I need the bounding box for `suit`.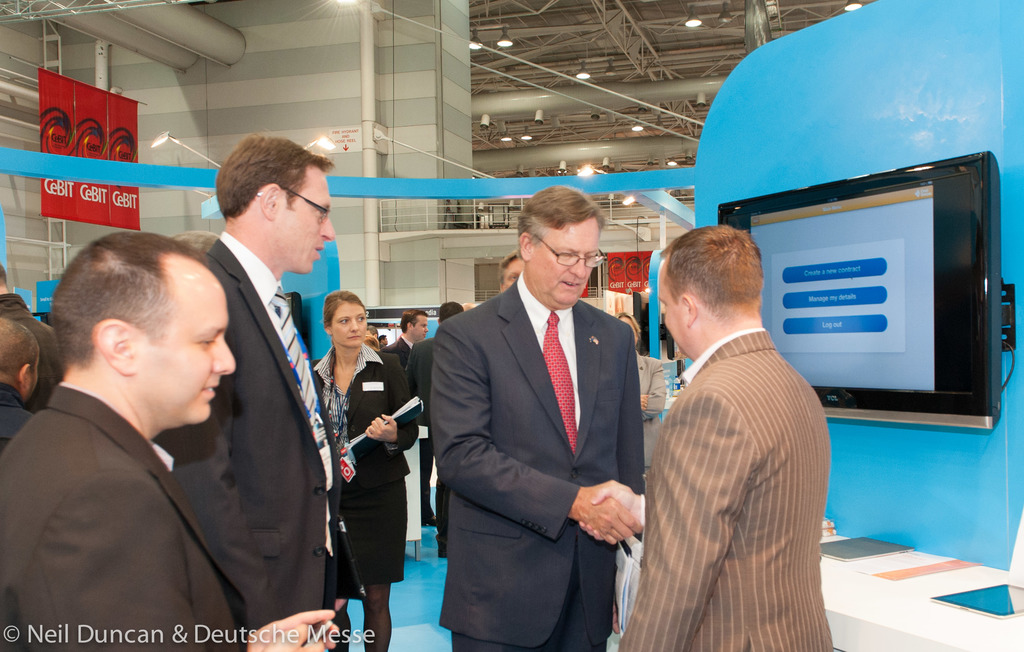
Here it is: 612 326 838 651.
